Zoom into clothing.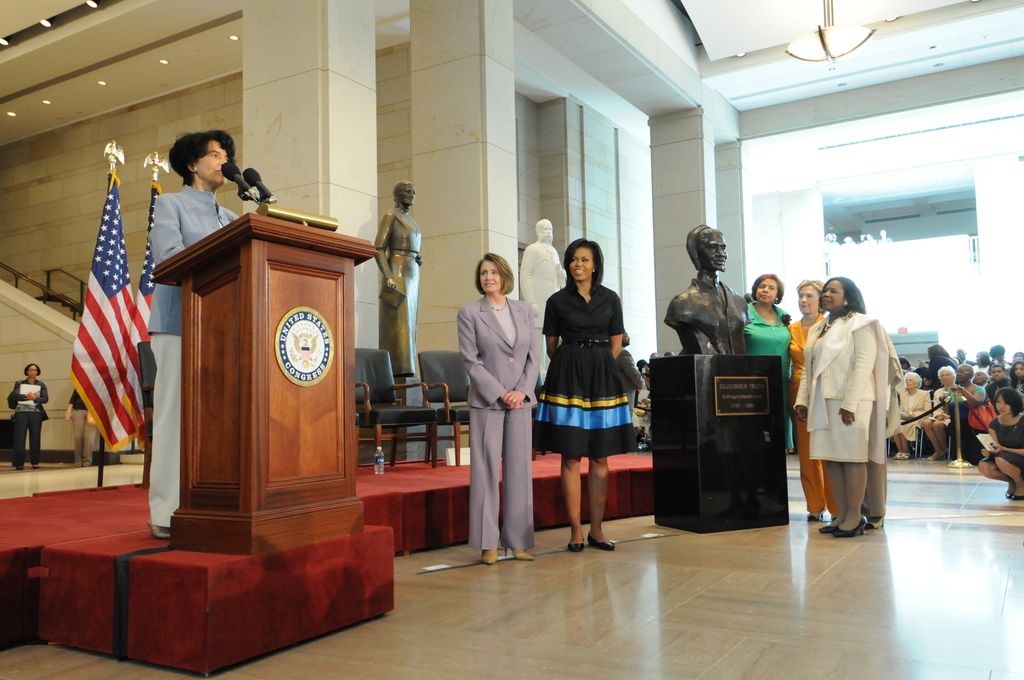
Zoom target: box(516, 239, 560, 366).
